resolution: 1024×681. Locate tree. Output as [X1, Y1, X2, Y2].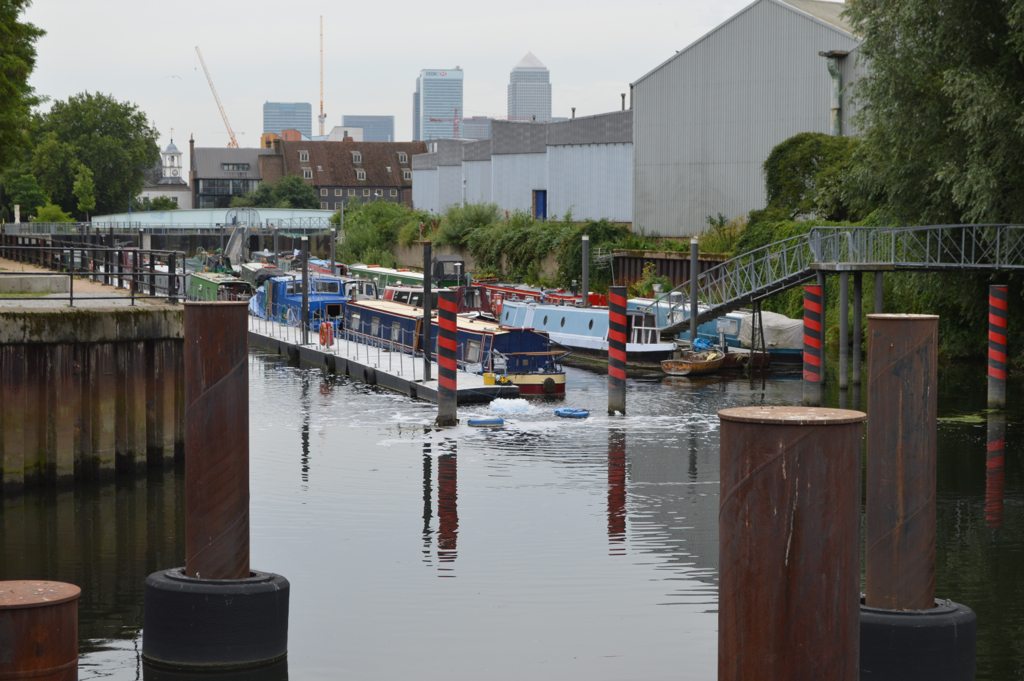
[810, 1, 1023, 262].
